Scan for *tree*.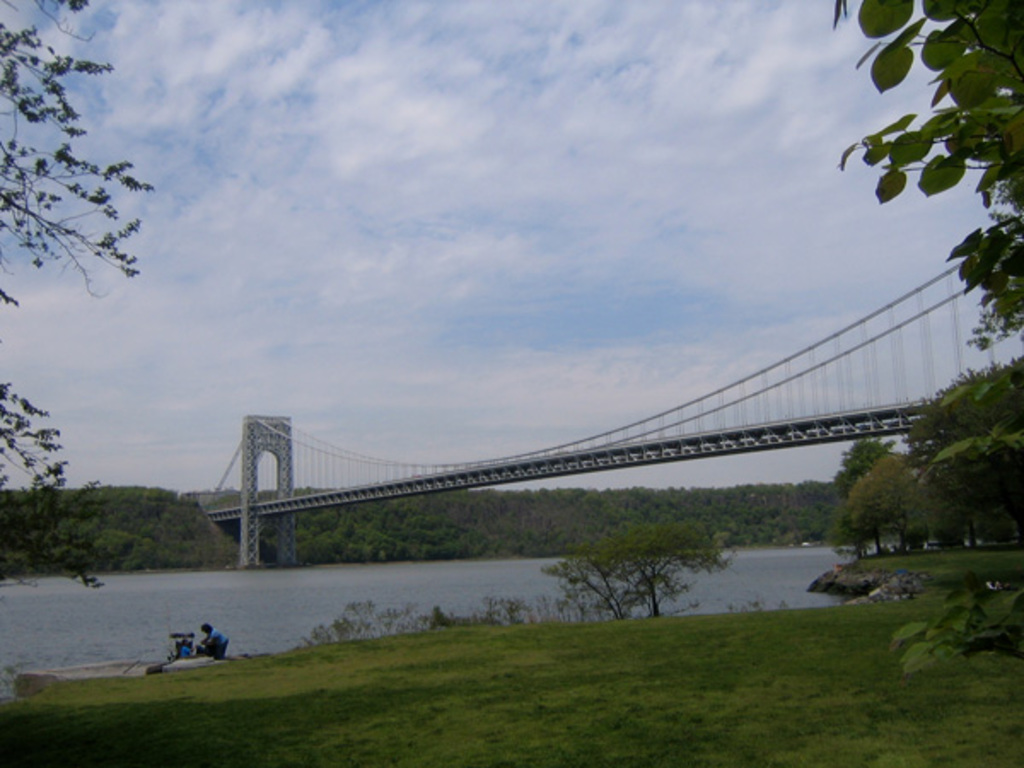
Scan result: Rect(2, 0, 147, 311).
